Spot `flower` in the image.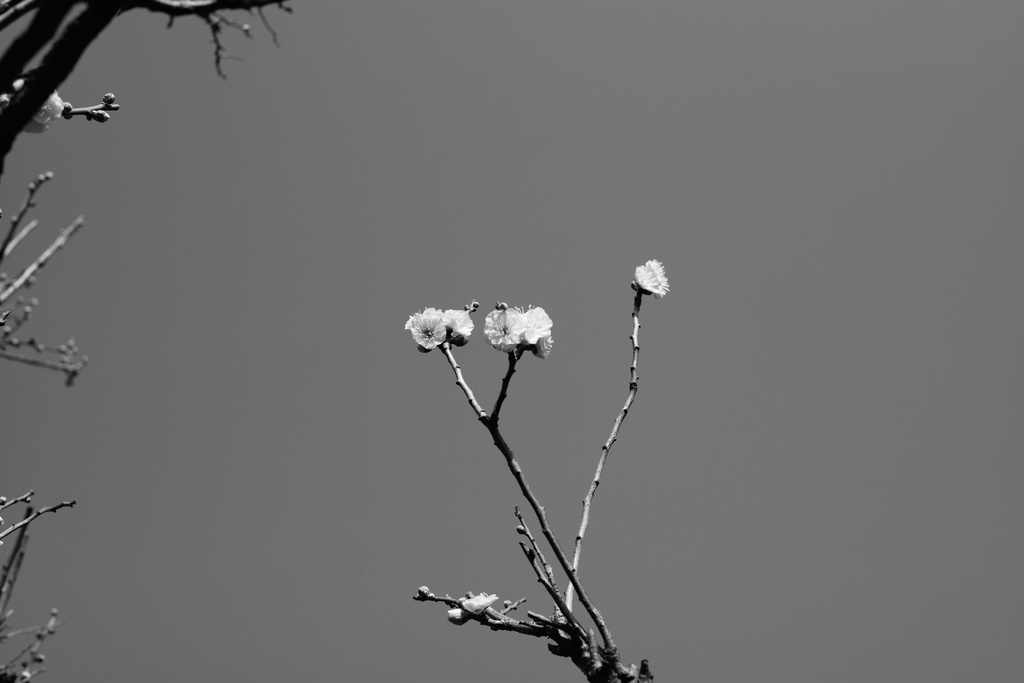
`flower` found at bbox=(633, 259, 675, 299).
